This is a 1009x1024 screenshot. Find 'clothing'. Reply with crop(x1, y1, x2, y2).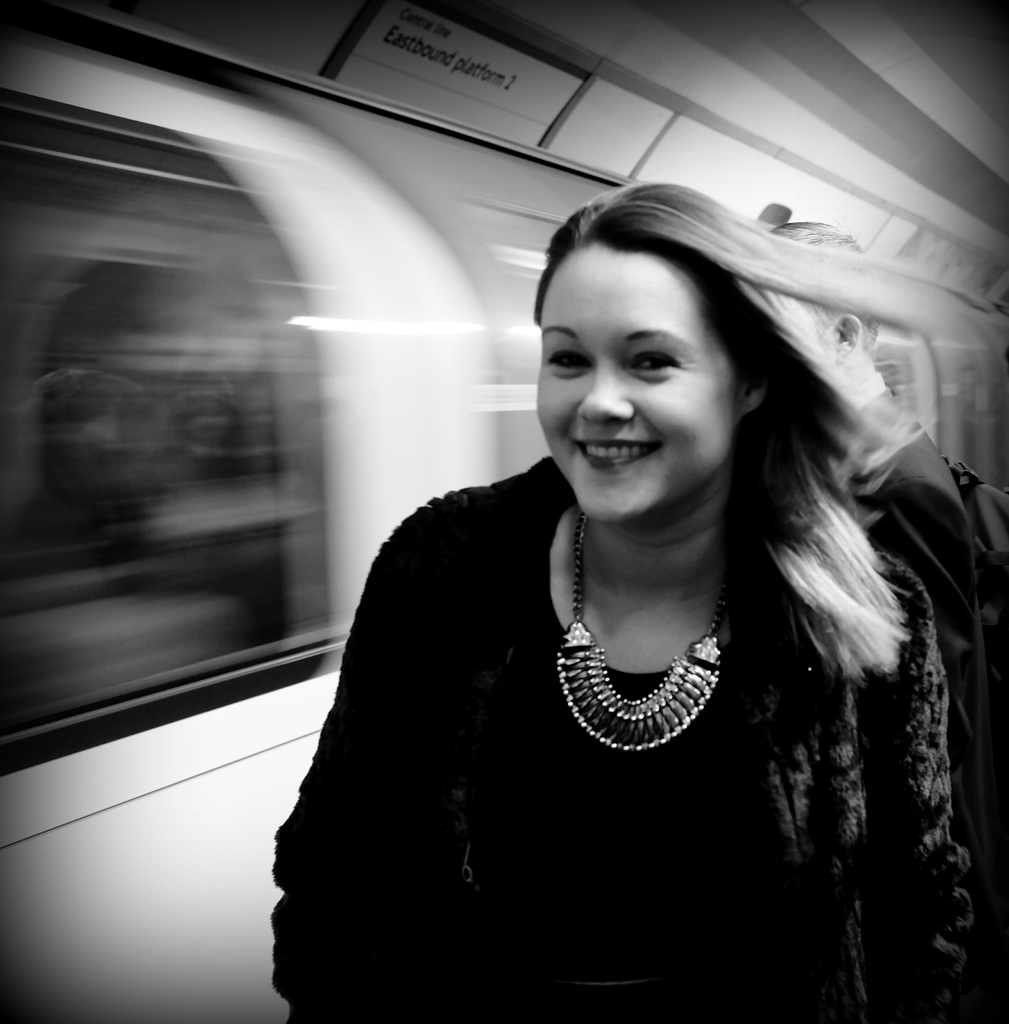
crop(250, 429, 949, 995).
